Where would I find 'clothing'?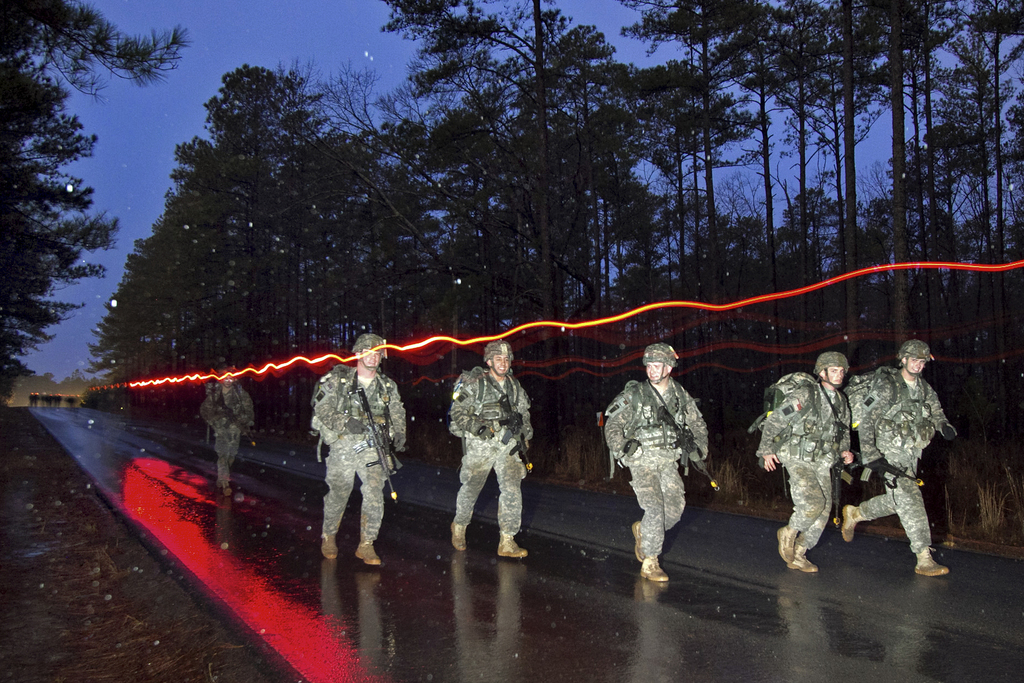
At (left=312, top=363, right=407, bottom=544).
